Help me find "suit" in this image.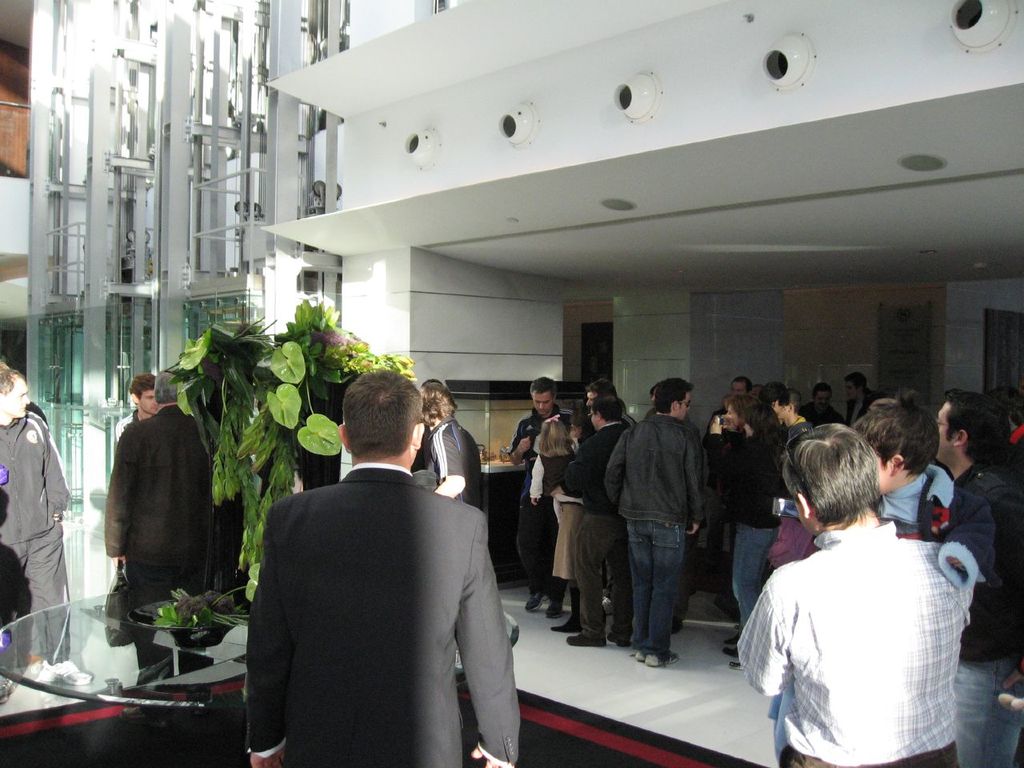
Found it: [230, 388, 516, 760].
